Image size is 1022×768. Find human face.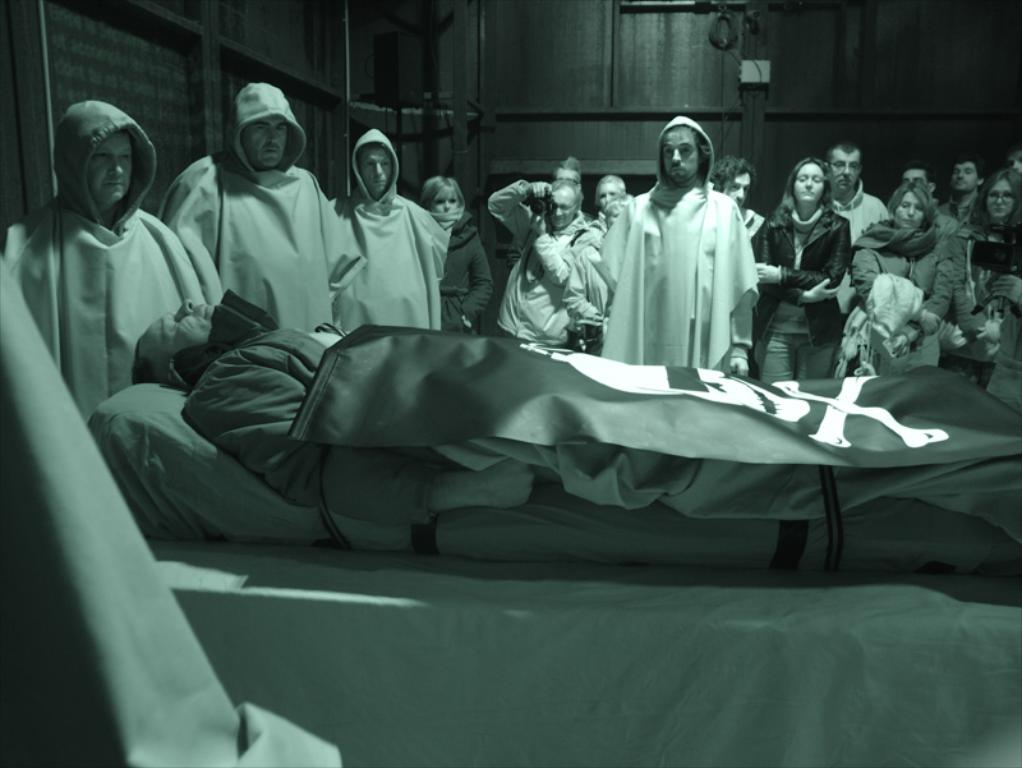
244,120,289,166.
